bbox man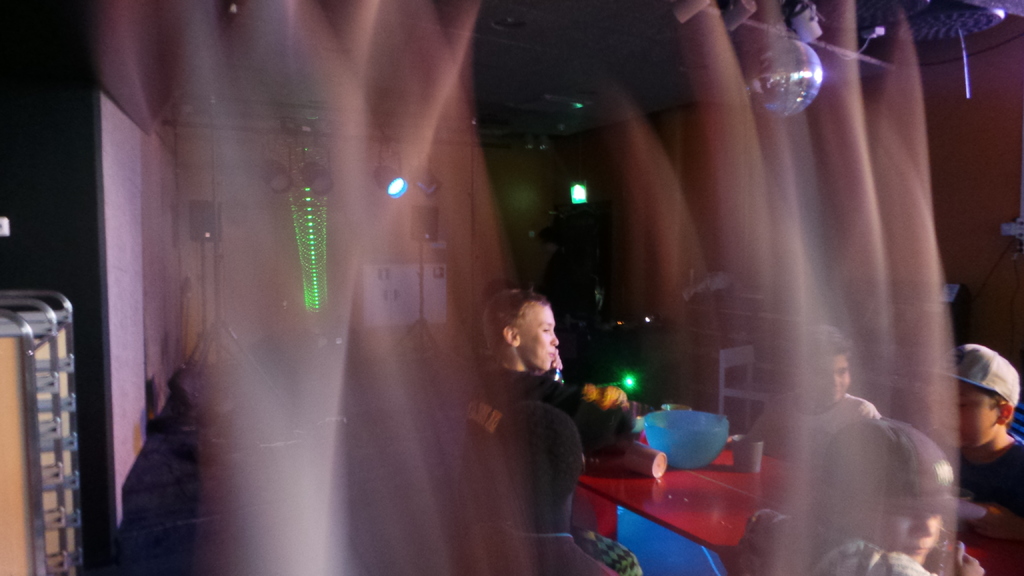
box=[746, 319, 901, 481]
